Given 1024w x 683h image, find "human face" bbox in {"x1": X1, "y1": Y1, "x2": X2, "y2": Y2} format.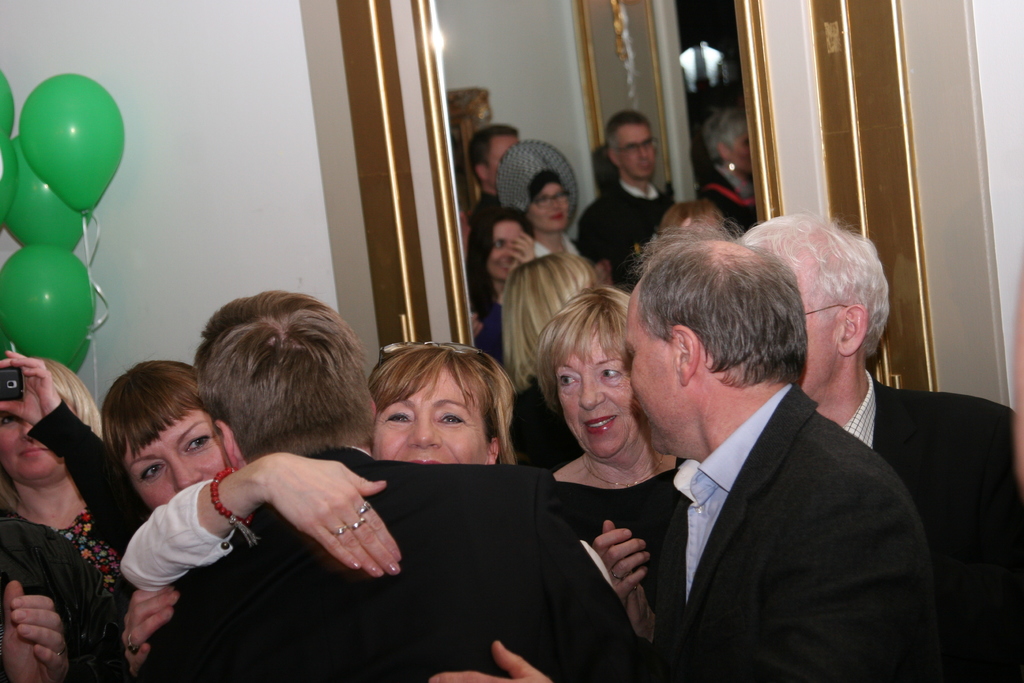
{"x1": 554, "y1": 322, "x2": 641, "y2": 461}.
